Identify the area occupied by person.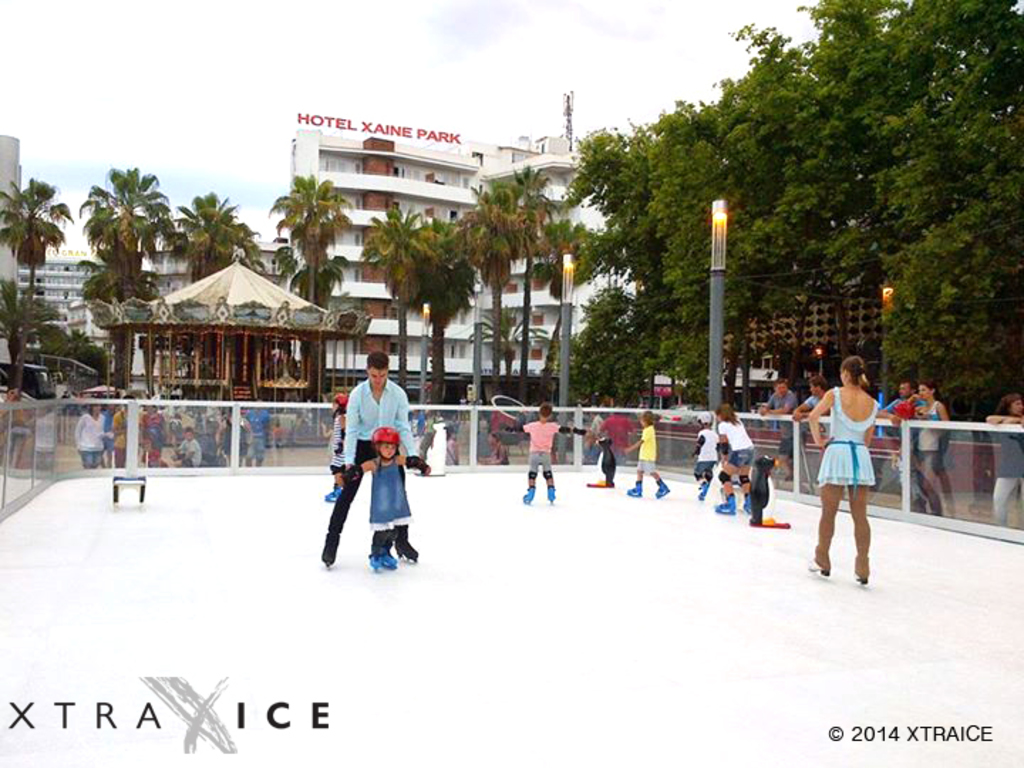
Area: [x1=622, y1=405, x2=671, y2=501].
